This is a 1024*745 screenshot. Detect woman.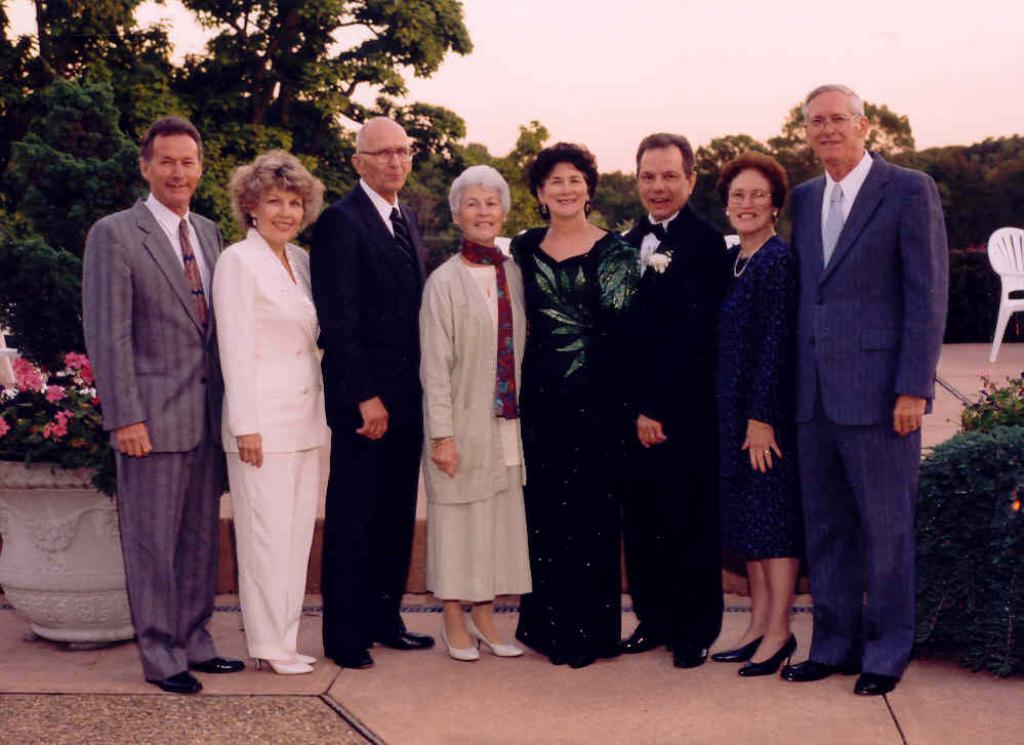
box(415, 168, 537, 665).
